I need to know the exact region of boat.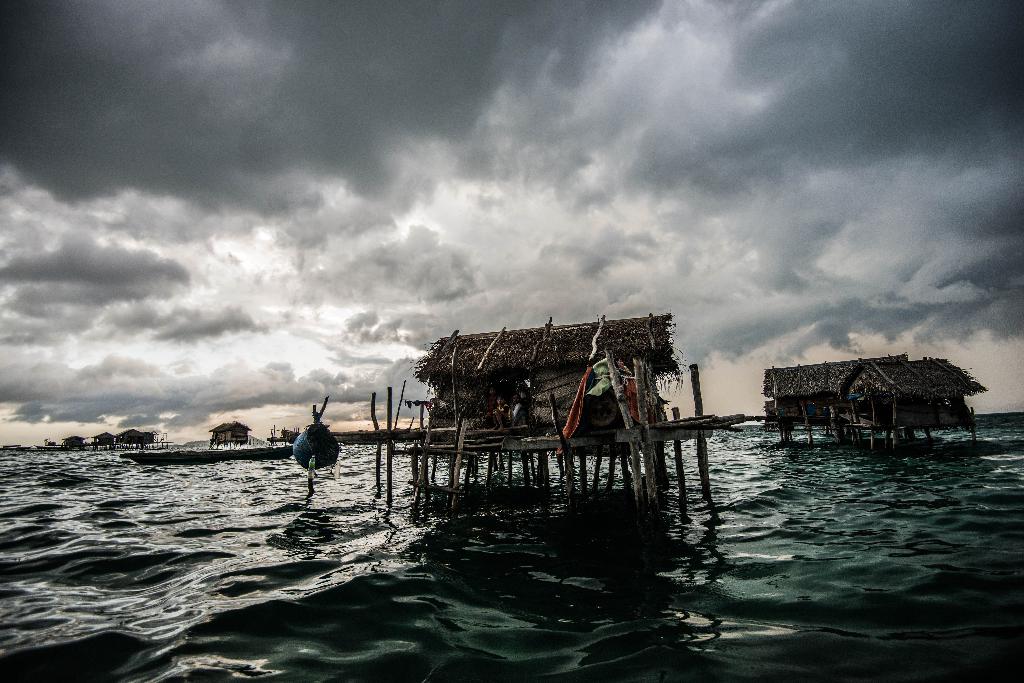
Region: <region>117, 438, 292, 470</region>.
